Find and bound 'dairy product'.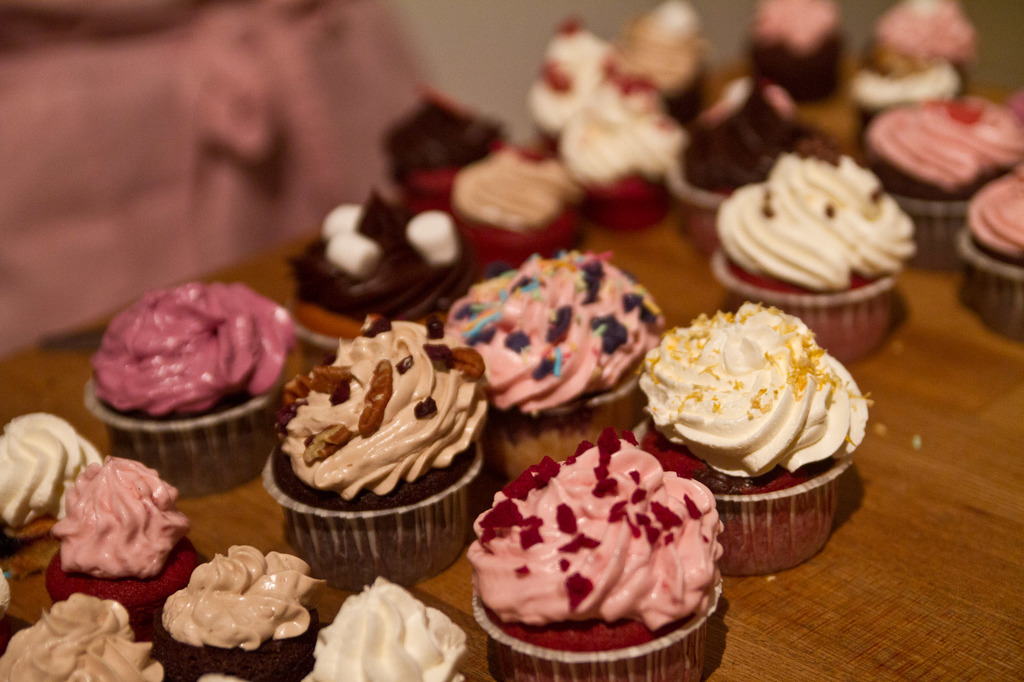
Bound: region(511, 12, 657, 140).
